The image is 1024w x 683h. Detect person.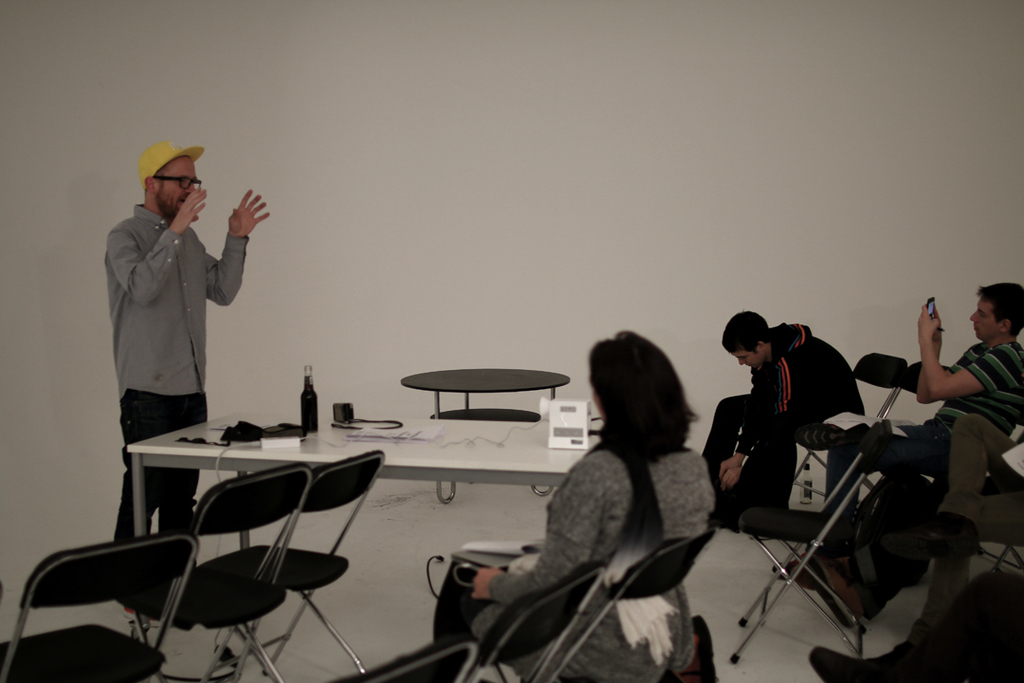
Detection: (108,143,272,626).
